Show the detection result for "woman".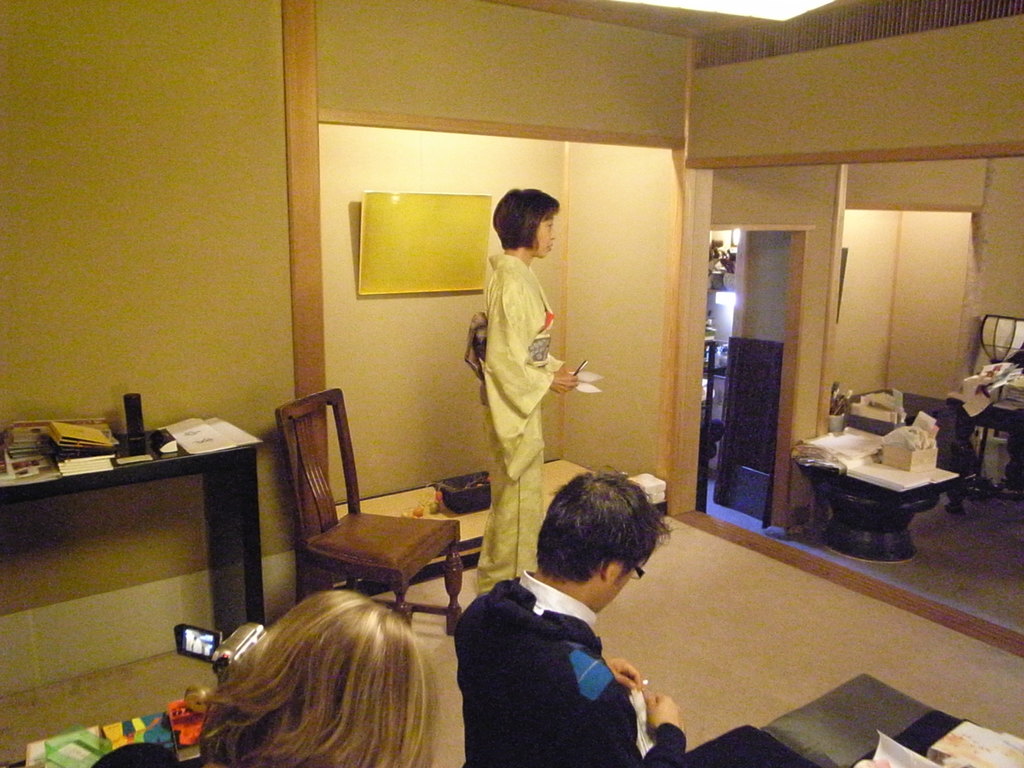
164, 573, 493, 767.
